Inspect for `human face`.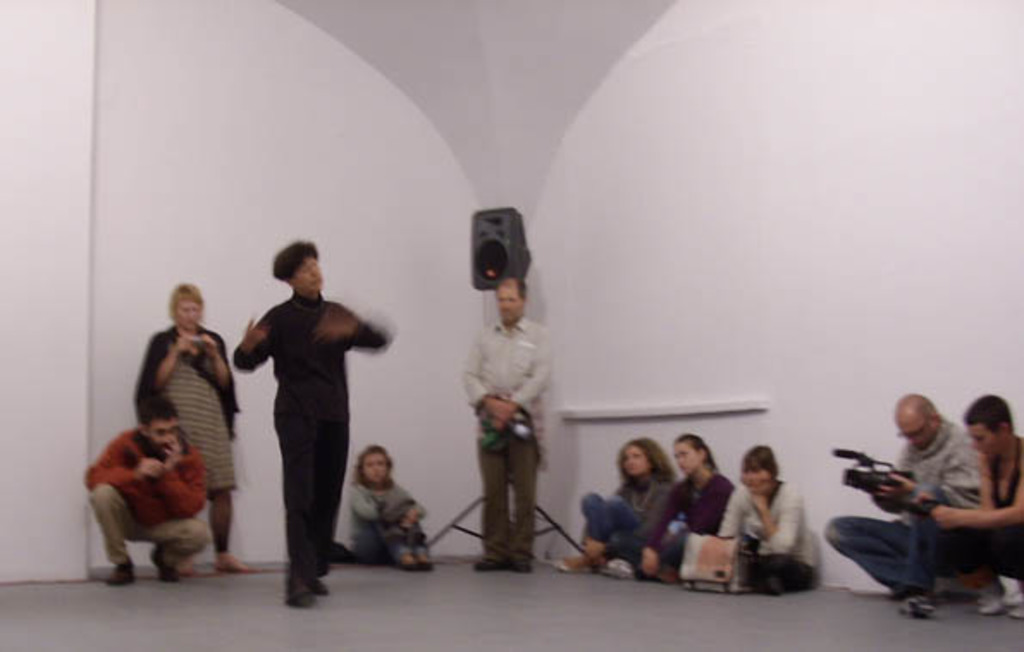
Inspection: bbox=[179, 303, 198, 330].
